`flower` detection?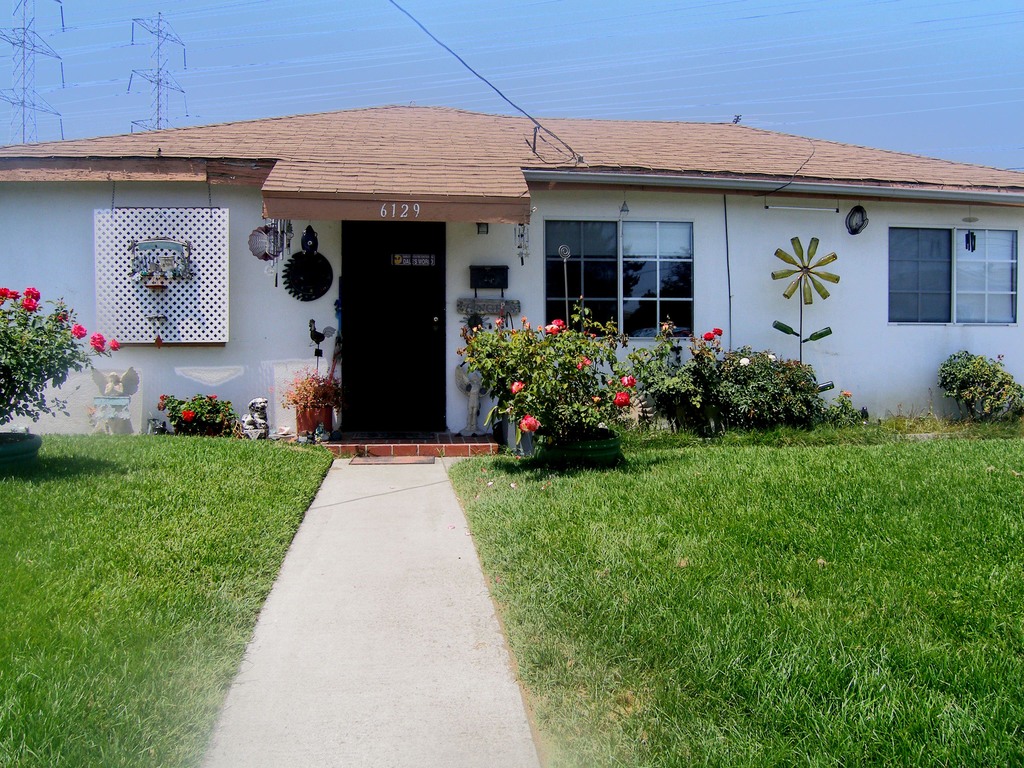
l=620, t=372, r=637, b=387
